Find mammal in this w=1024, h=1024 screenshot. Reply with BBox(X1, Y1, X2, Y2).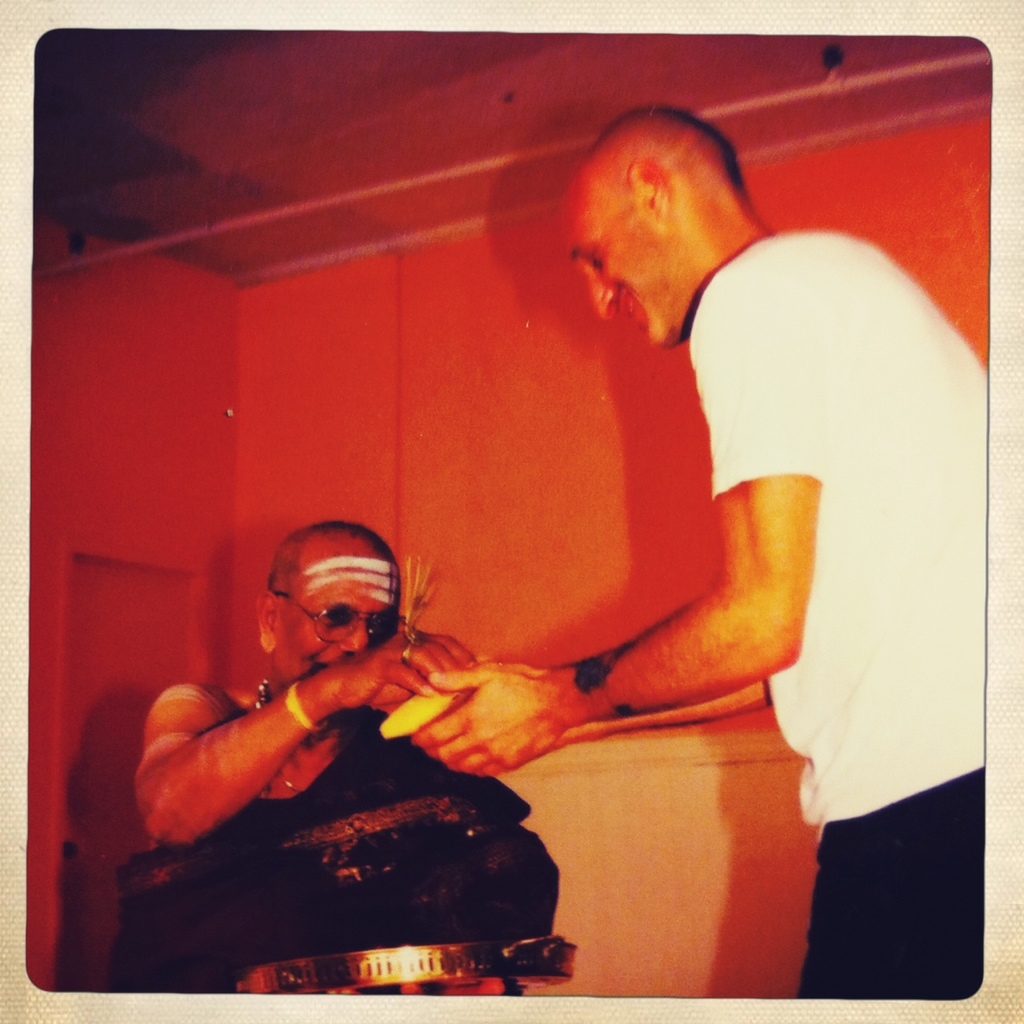
BBox(410, 102, 990, 1005).
